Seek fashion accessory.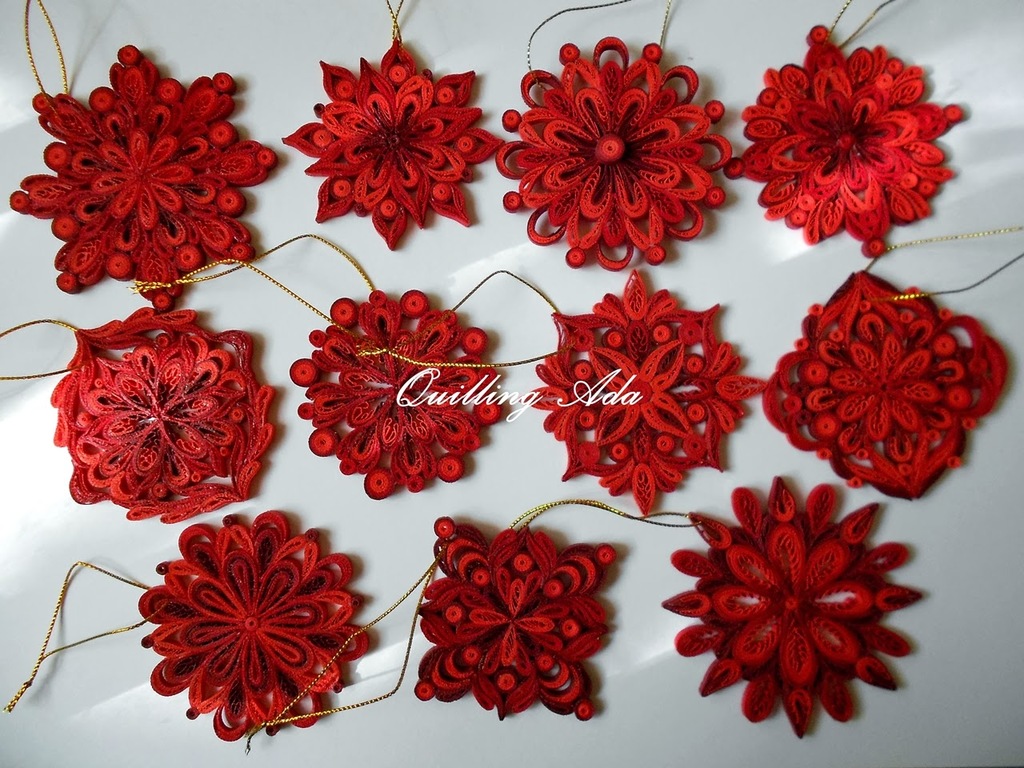
289/270/571/498.
